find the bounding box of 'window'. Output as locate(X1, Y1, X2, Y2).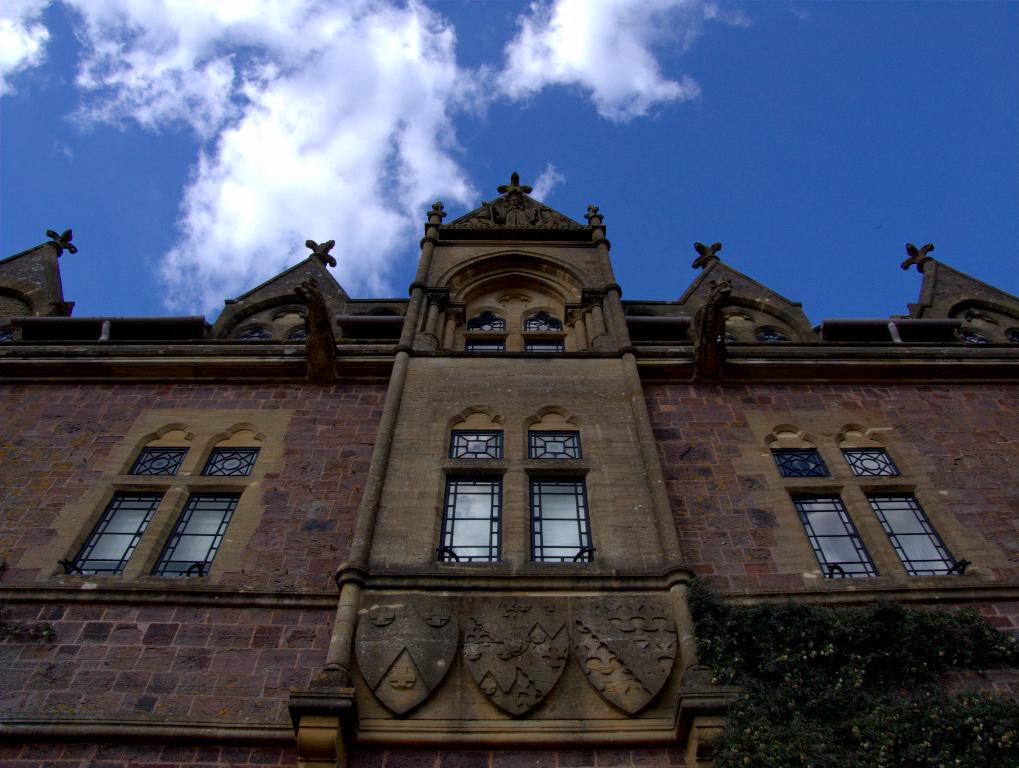
locate(63, 490, 163, 574).
